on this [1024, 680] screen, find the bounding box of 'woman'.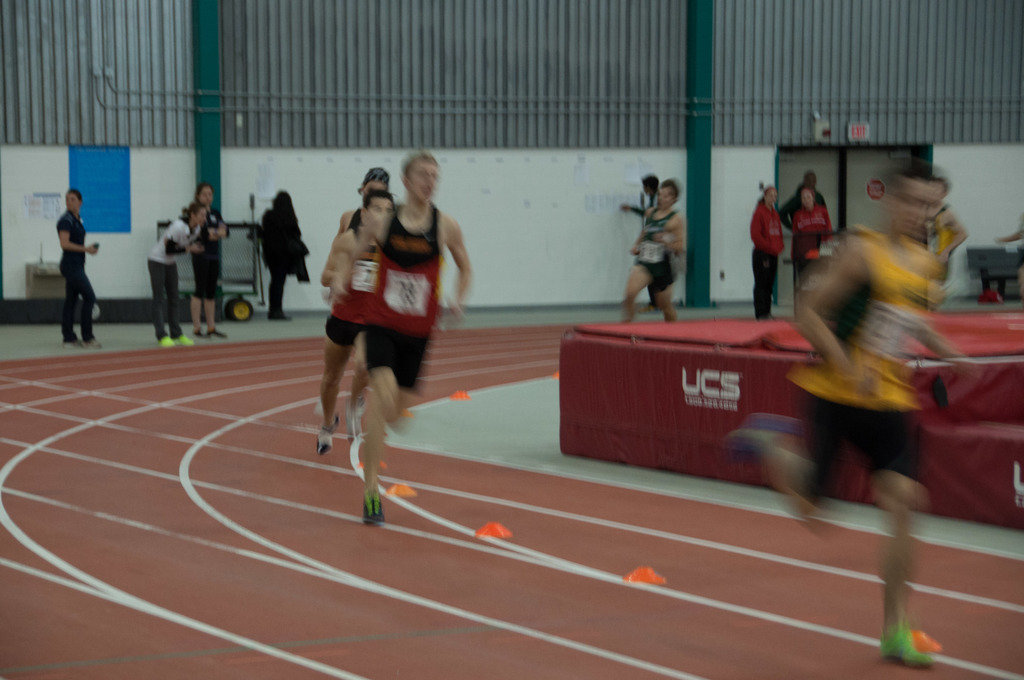
Bounding box: BBox(143, 202, 206, 346).
